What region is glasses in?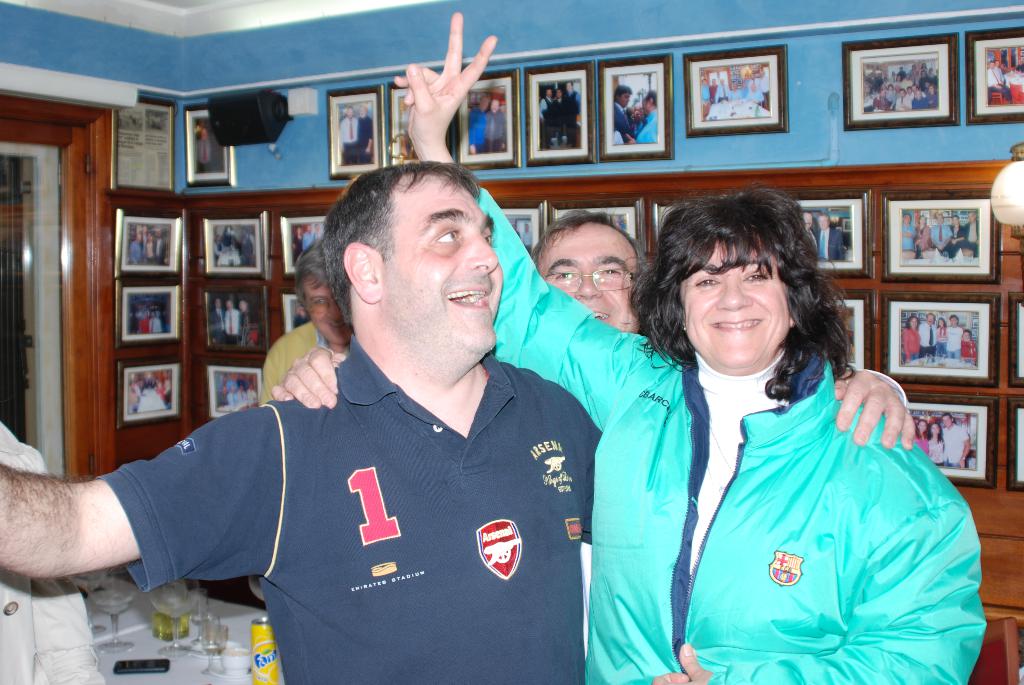
(542,264,641,294).
